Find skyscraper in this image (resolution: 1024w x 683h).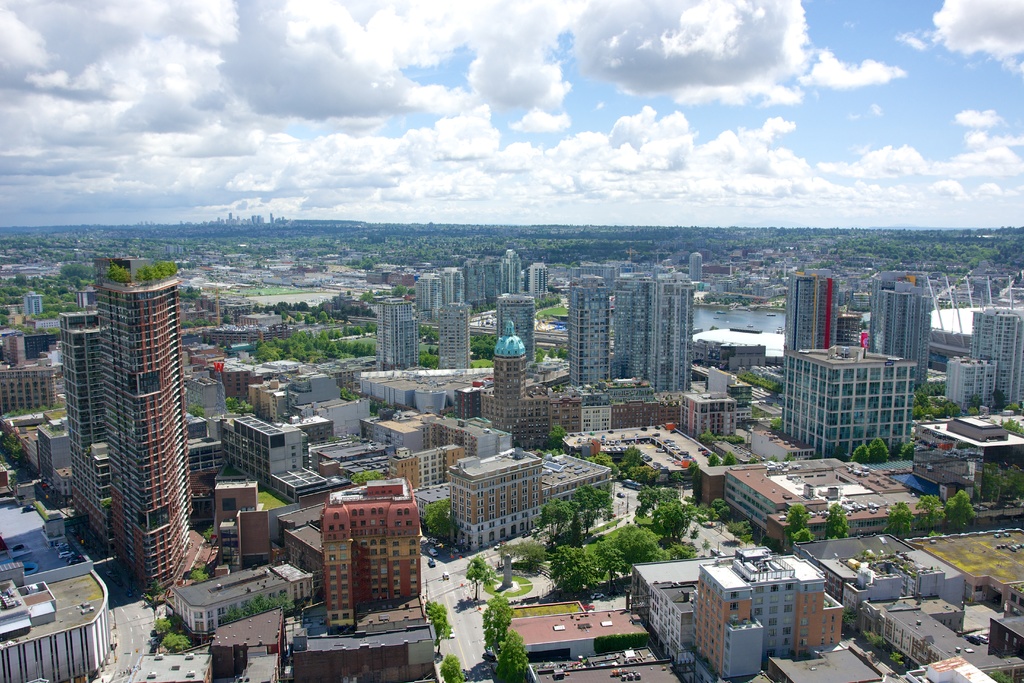
480, 320, 585, 432.
